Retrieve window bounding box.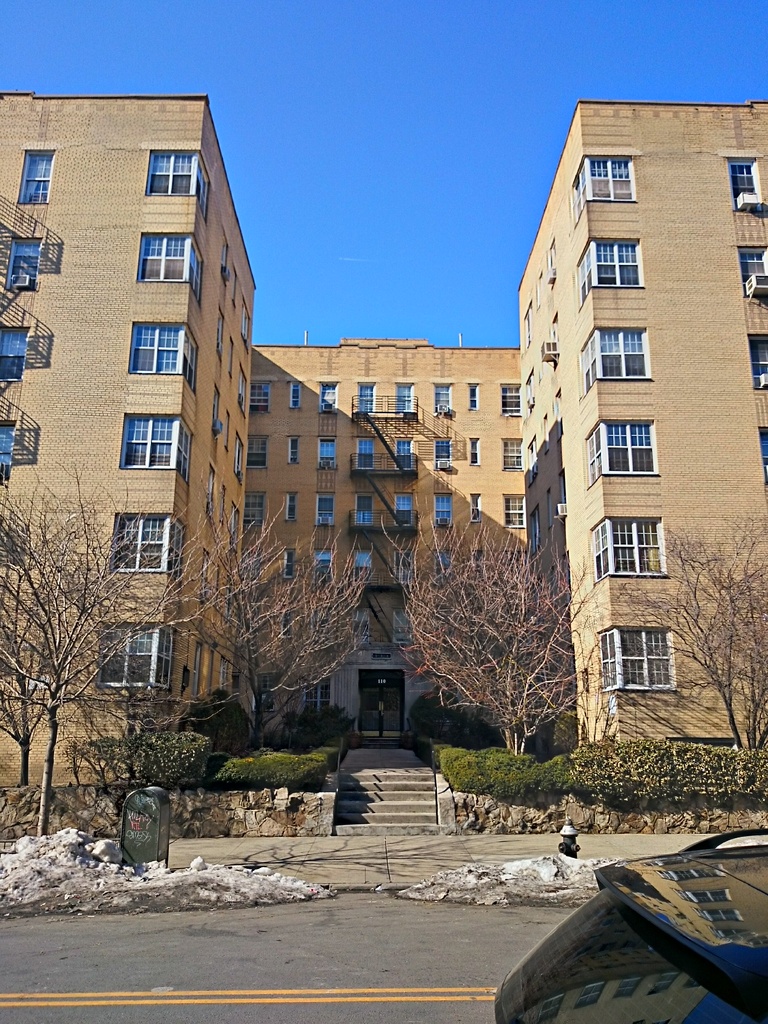
Bounding box: [x1=574, y1=235, x2=648, y2=312].
